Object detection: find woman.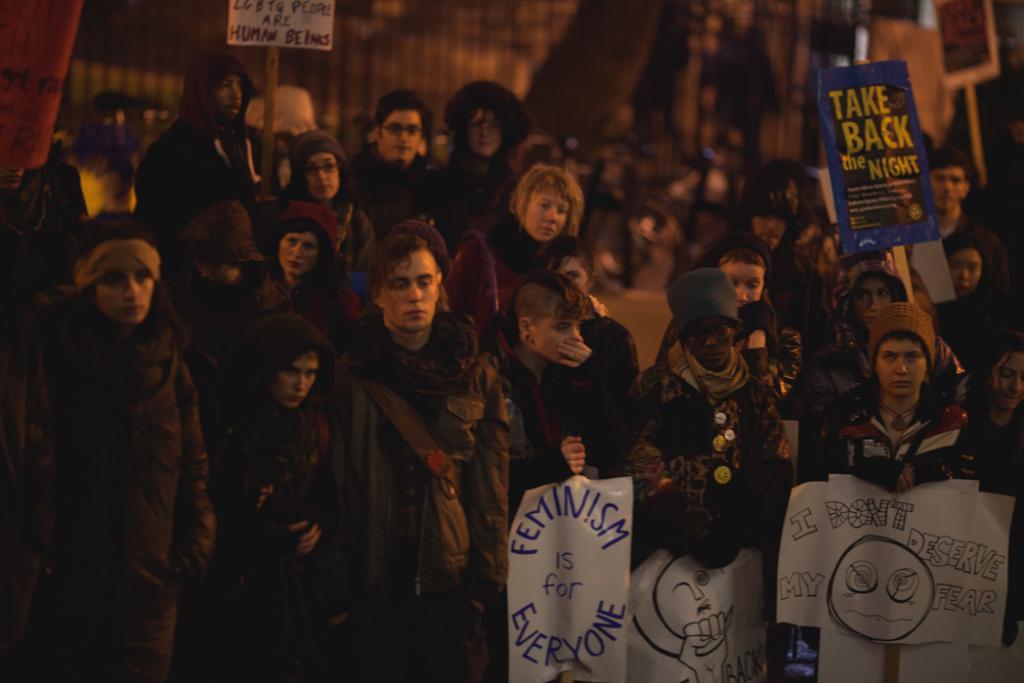
[974, 327, 1023, 488].
